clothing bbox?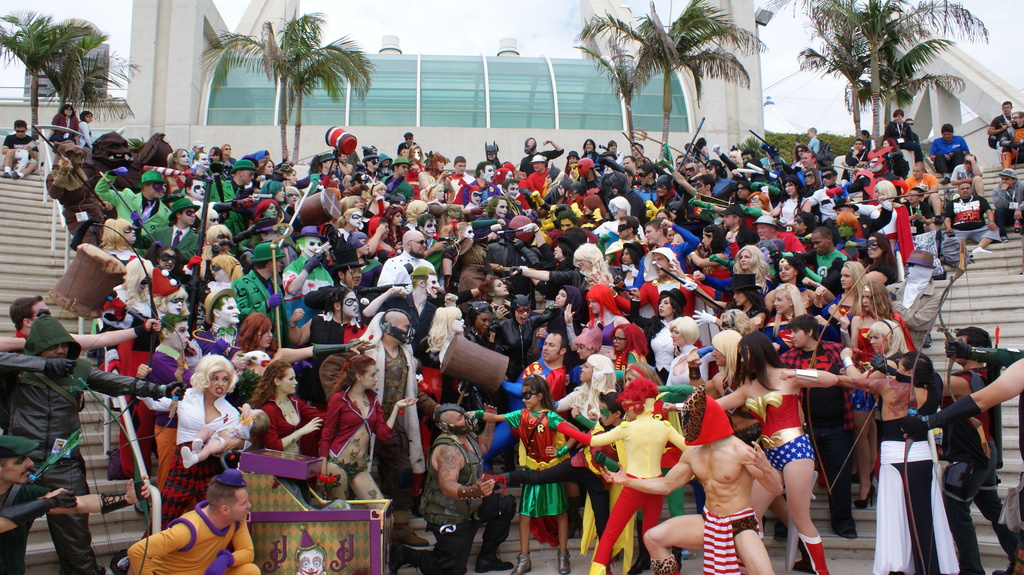
(left=941, top=368, right=1023, bottom=574)
